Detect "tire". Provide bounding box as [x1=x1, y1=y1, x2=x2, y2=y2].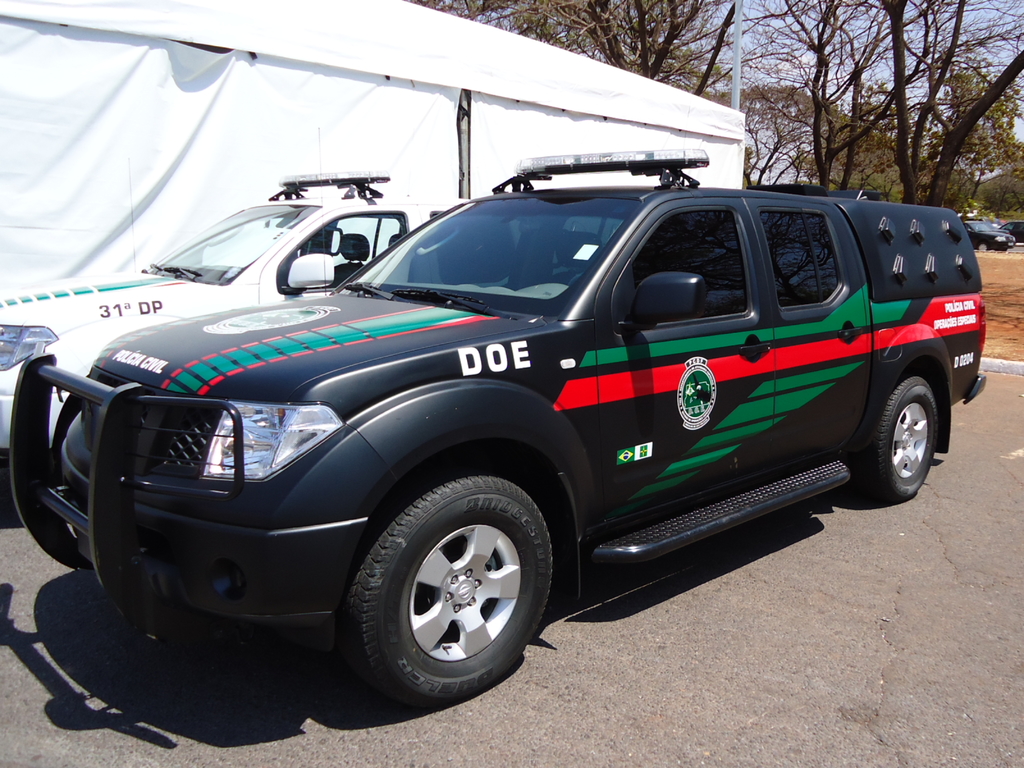
[x1=852, y1=376, x2=939, y2=495].
